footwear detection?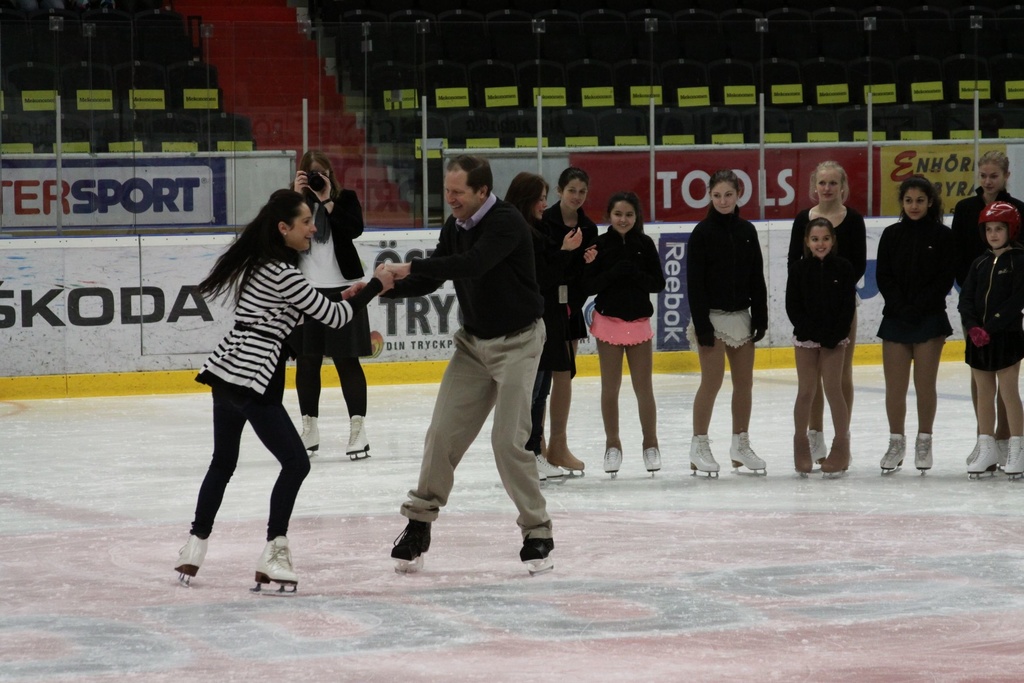
[646, 450, 659, 468]
